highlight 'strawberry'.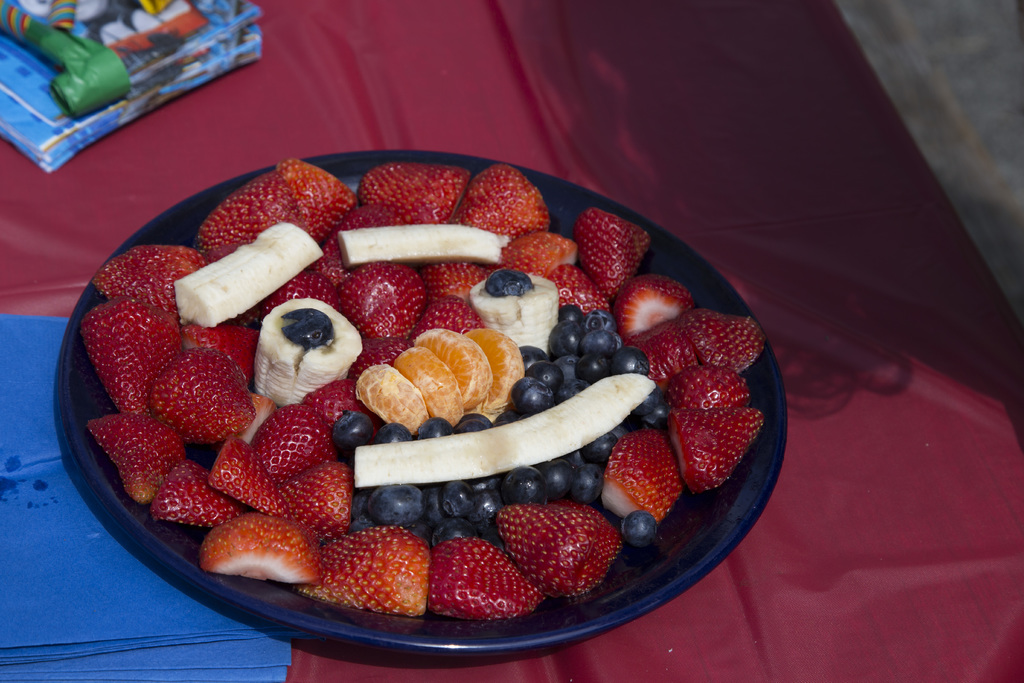
Highlighted region: pyautogui.locateOnScreen(429, 541, 541, 618).
